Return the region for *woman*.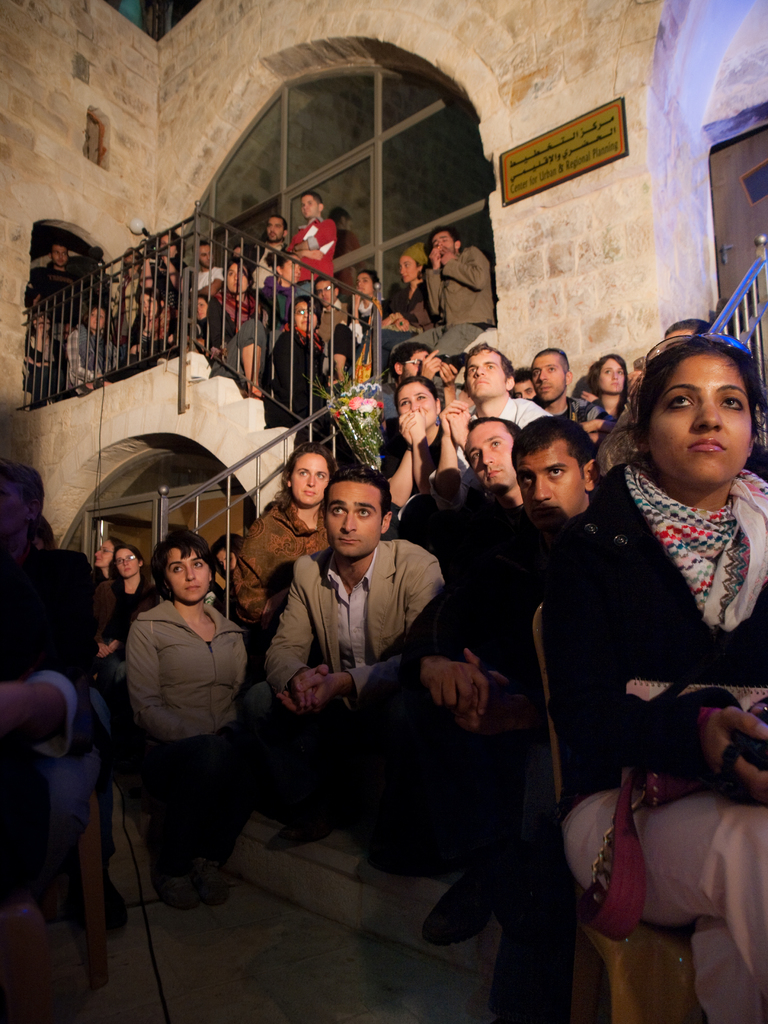
detection(66, 307, 120, 394).
